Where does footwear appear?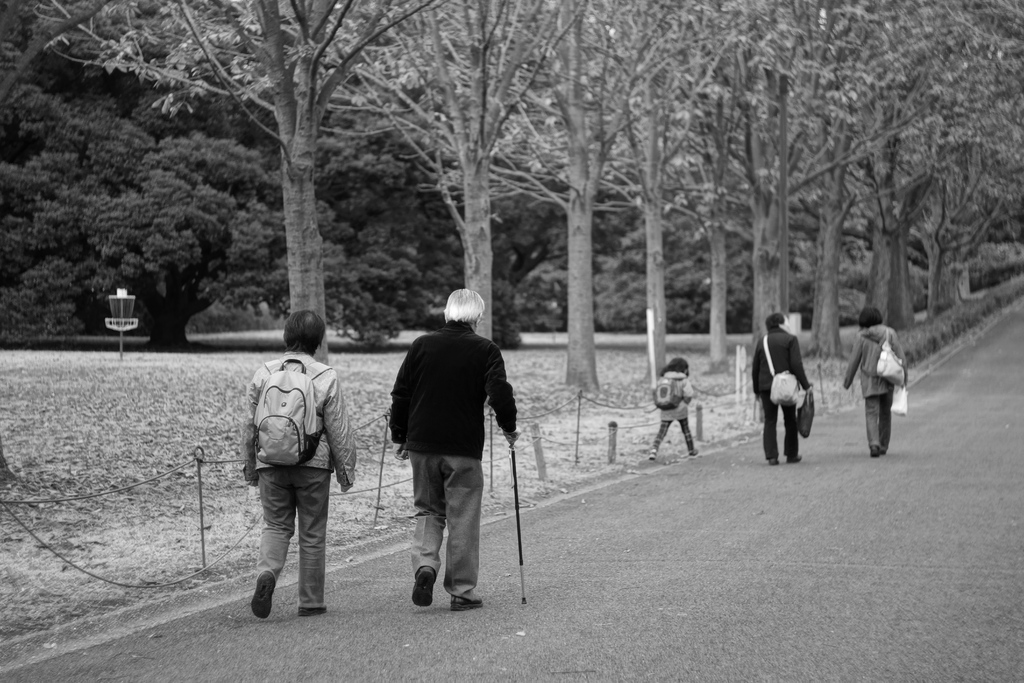
Appears at box(645, 452, 660, 462).
